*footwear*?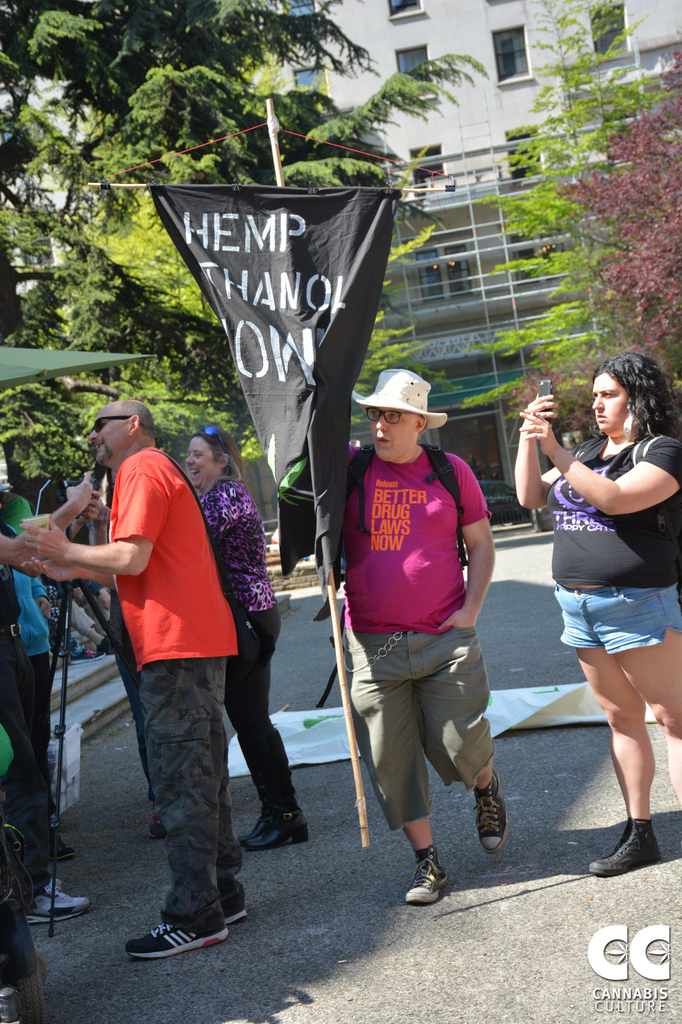
detection(409, 844, 444, 911)
